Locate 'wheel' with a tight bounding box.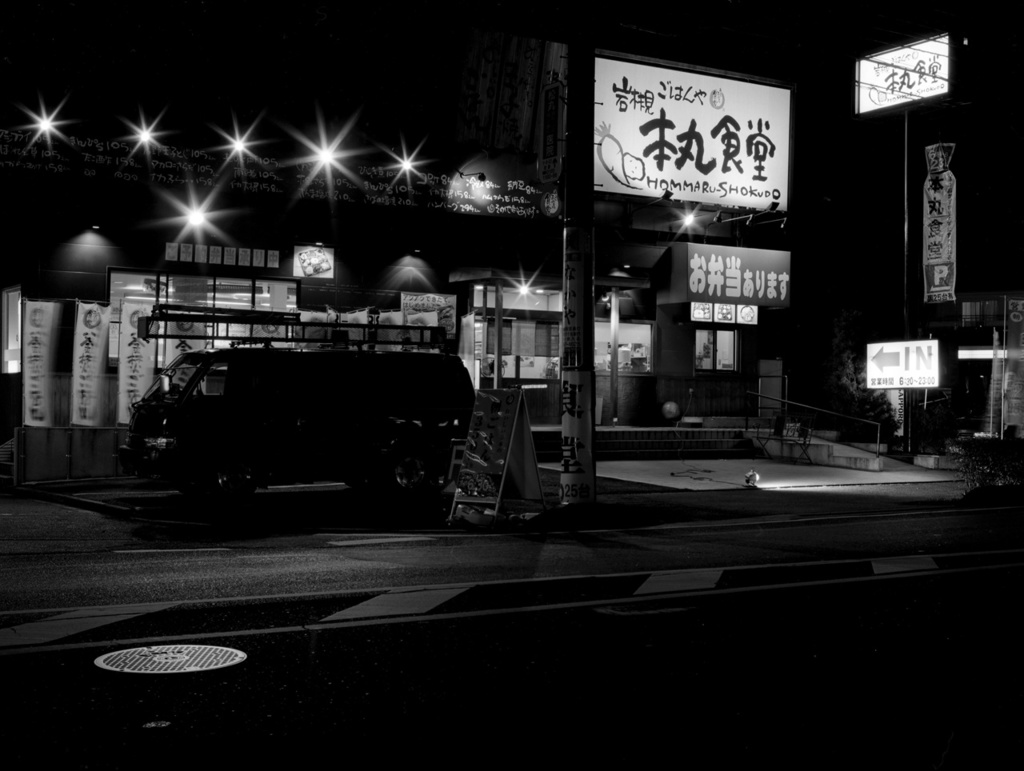
<bbox>369, 436, 434, 520</bbox>.
